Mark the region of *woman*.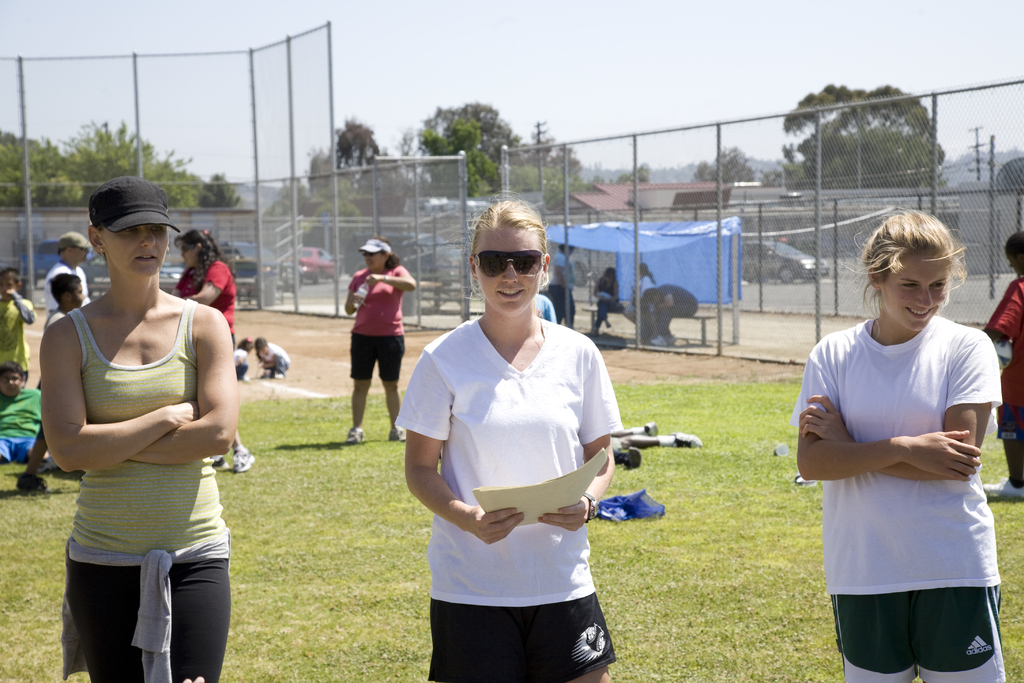
Region: [547,242,579,328].
